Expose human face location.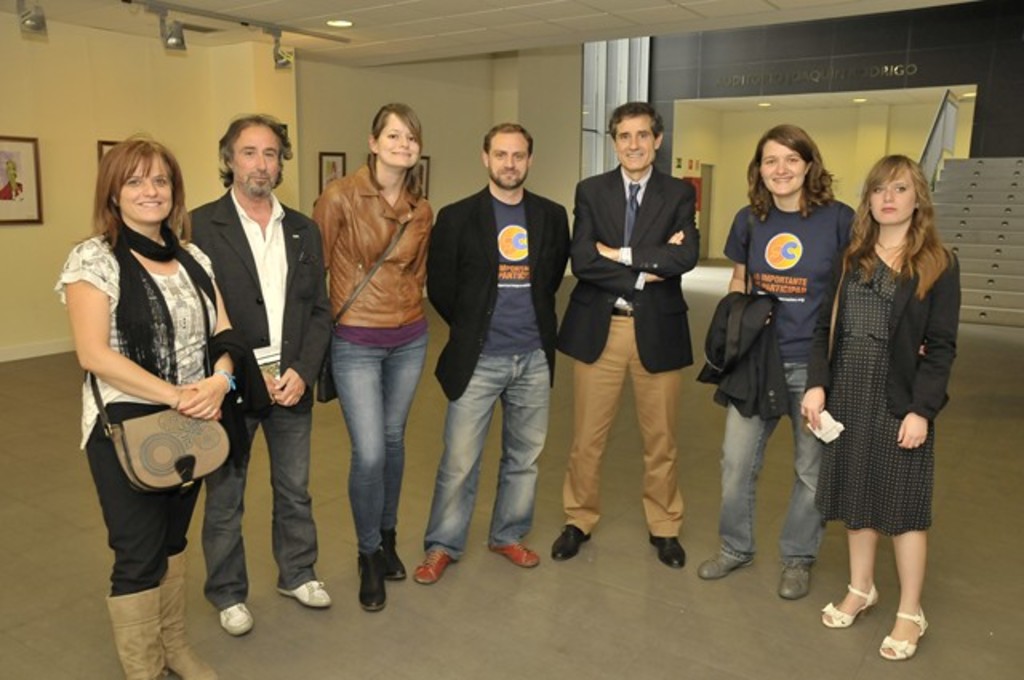
Exposed at {"left": 224, "top": 122, "right": 286, "bottom": 192}.
